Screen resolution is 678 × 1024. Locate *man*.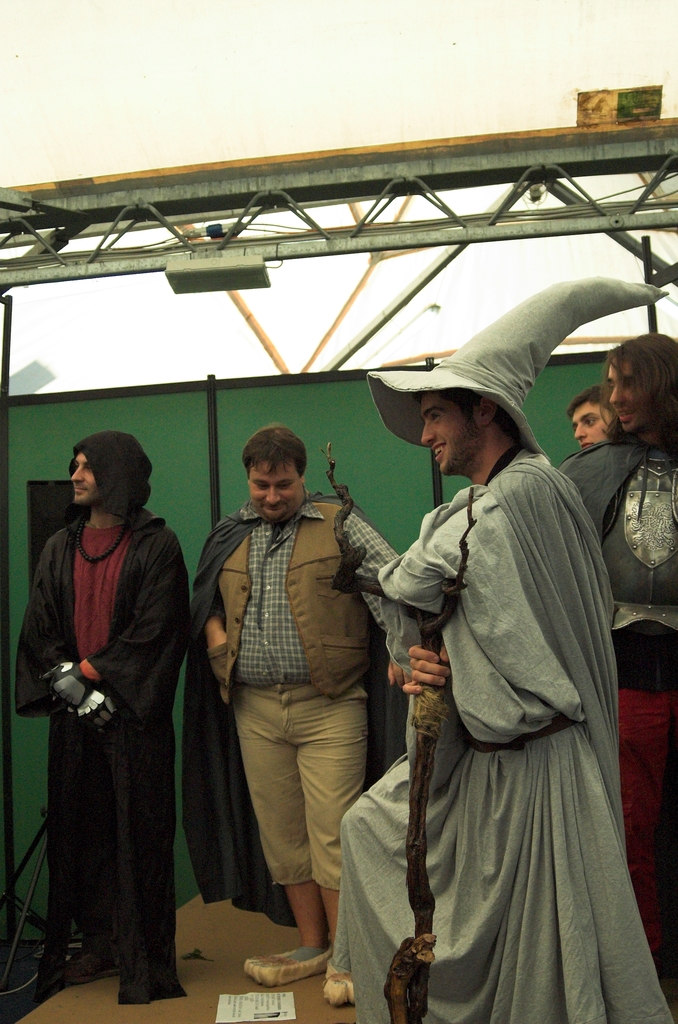
BBox(578, 387, 620, 443).
